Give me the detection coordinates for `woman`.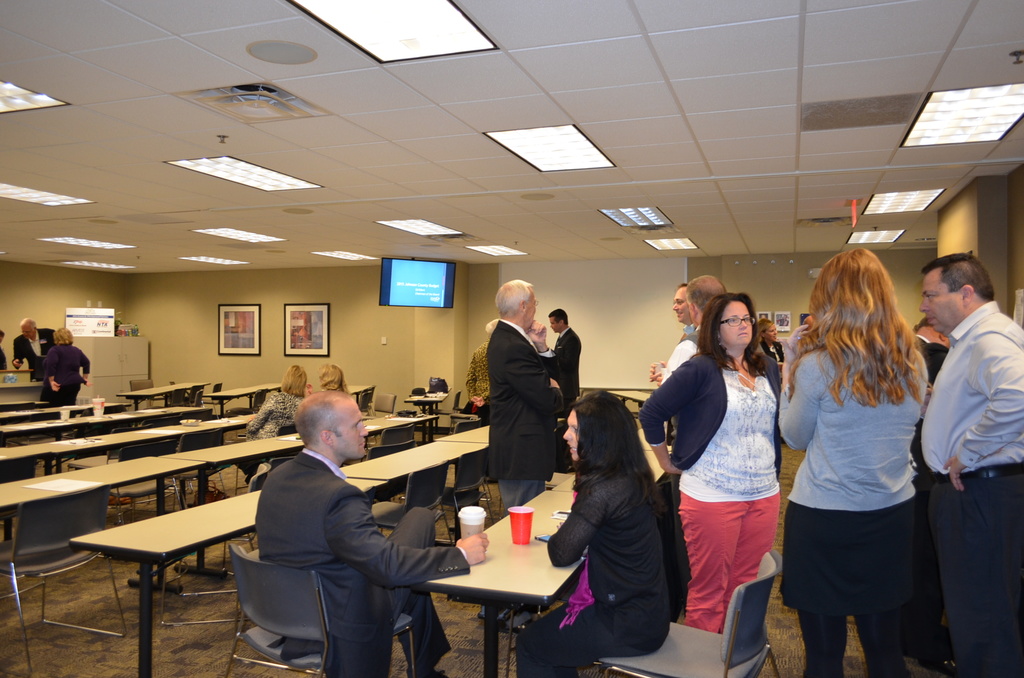
locate(38, 323, 89, 403).
